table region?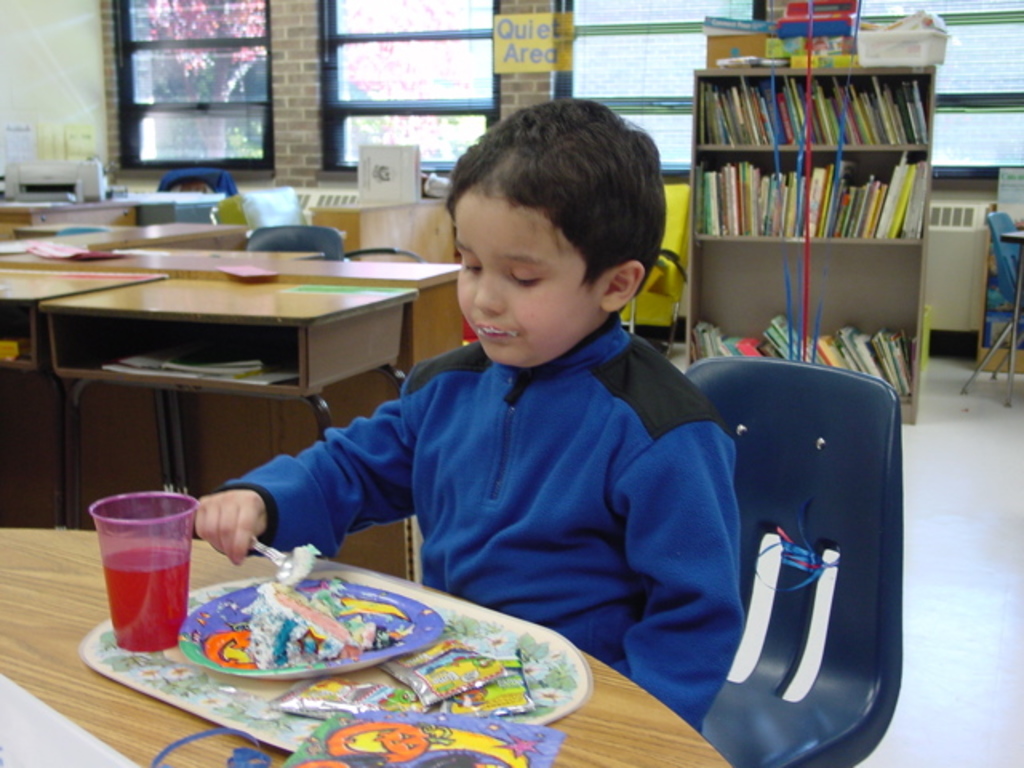
0,525,736,766
